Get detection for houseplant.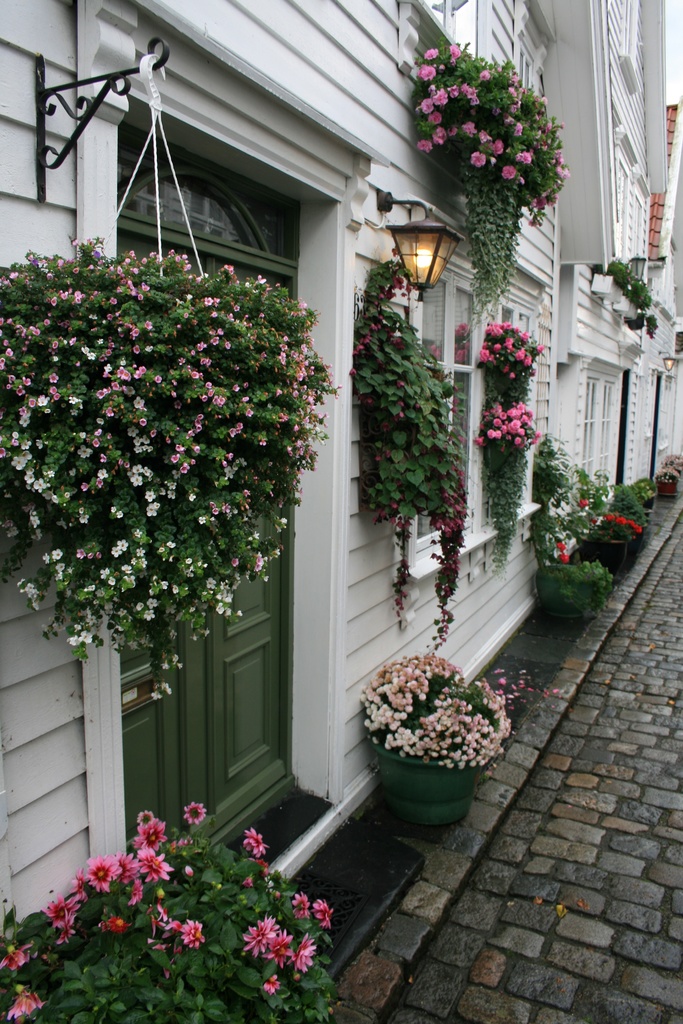
Detection: [356,641,531,823].
